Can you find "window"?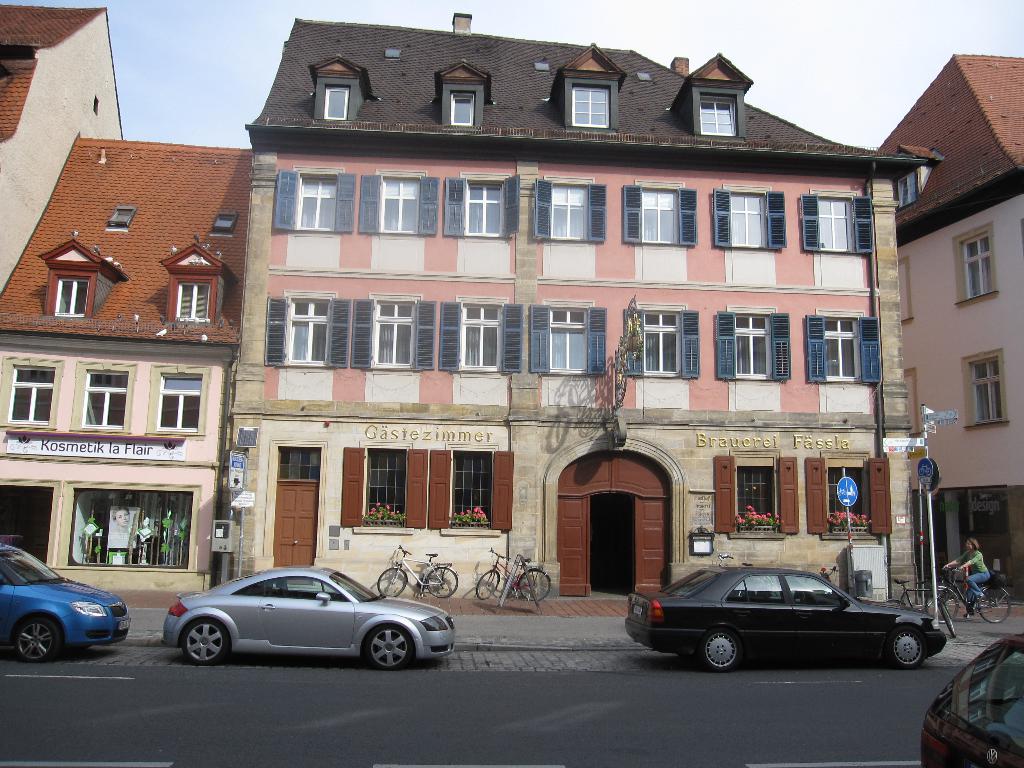
Yes, bounding box: 381:176:423:232.
